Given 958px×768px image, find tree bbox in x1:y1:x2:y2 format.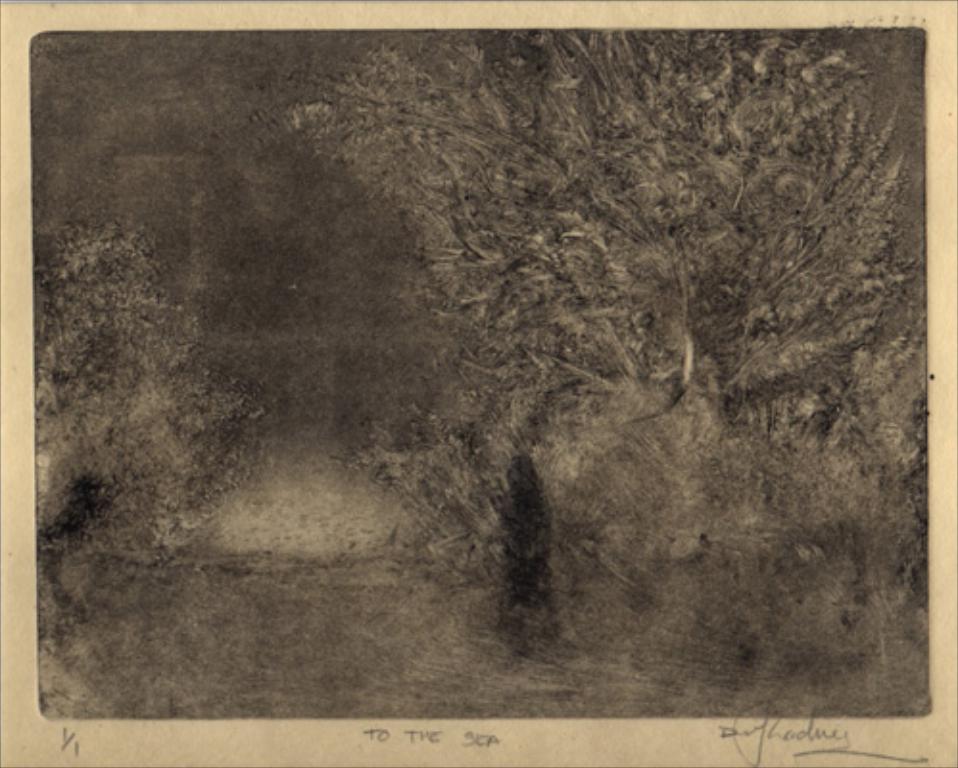
371:432:925:722.
